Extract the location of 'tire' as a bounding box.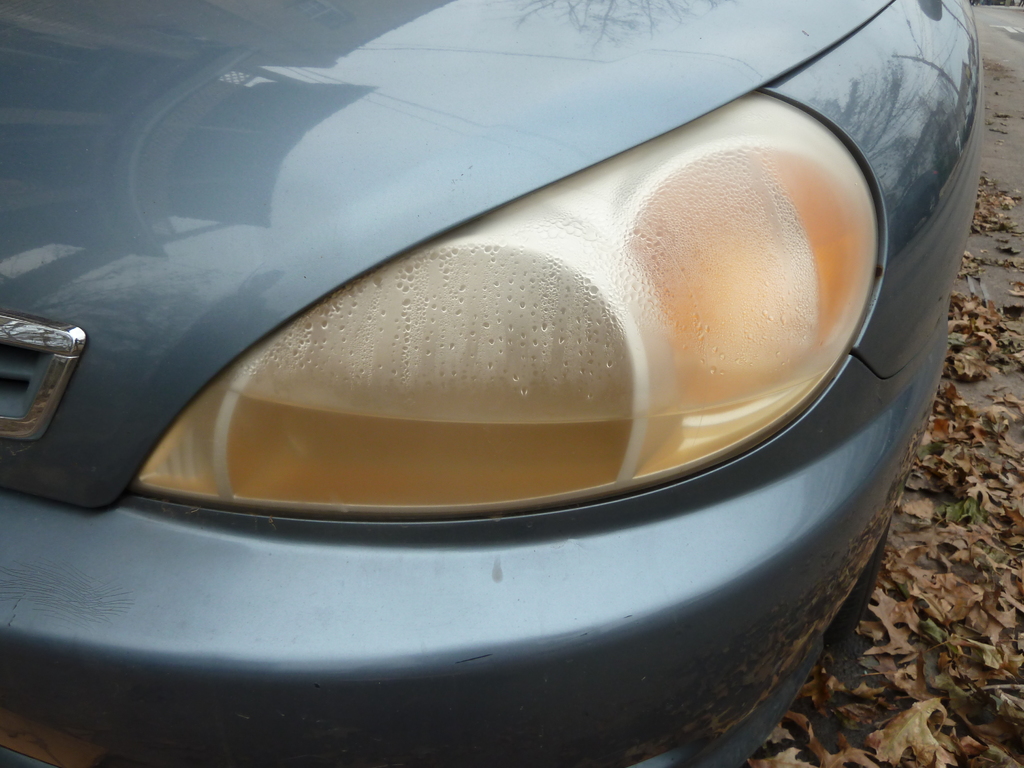
[left=824, top=518, right=893, bottom=646].
